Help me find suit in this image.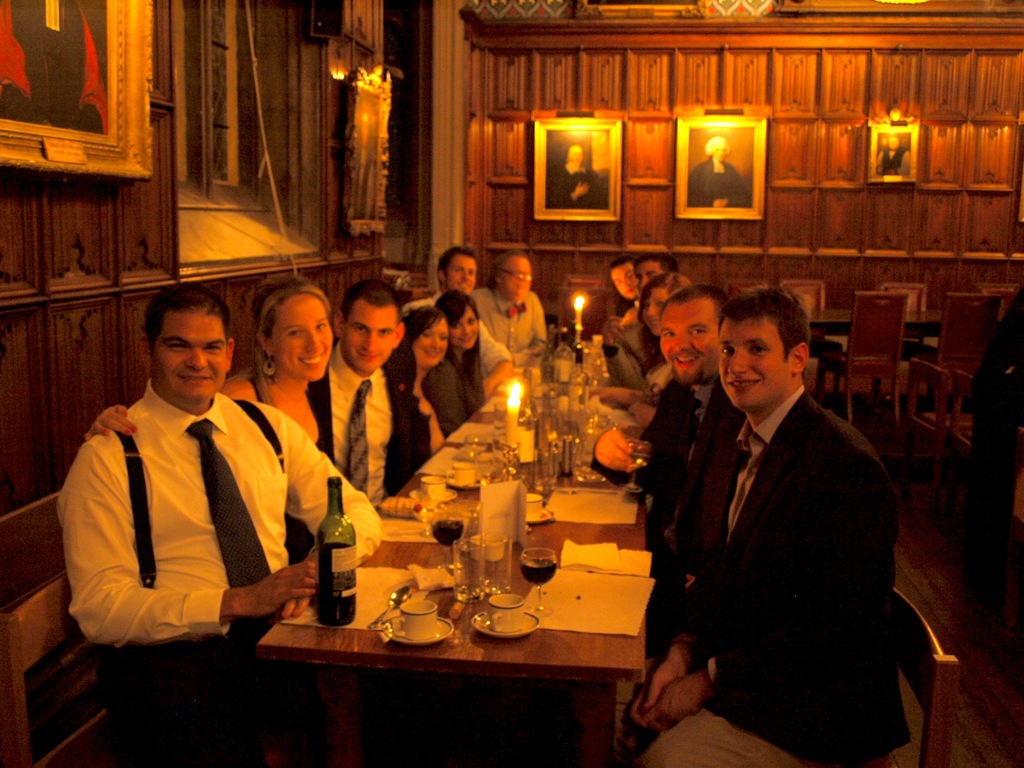
Found it: left=314, top=335, right=435, bottom=522.
